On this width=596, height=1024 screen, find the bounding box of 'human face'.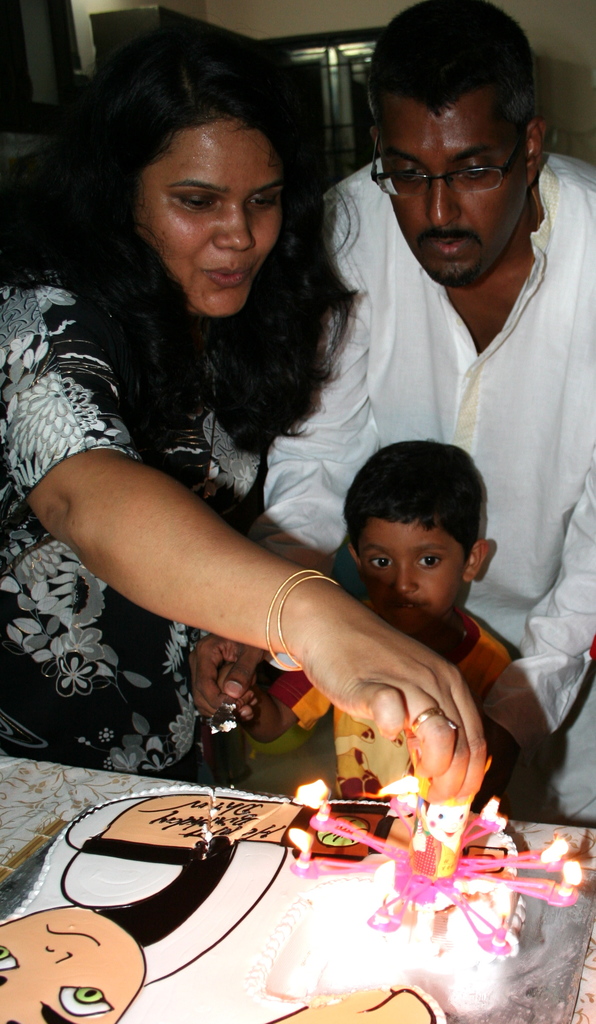
Bounding box: {"x1": 379, "y1": 92, "x2": 536, "y2": 276}.
